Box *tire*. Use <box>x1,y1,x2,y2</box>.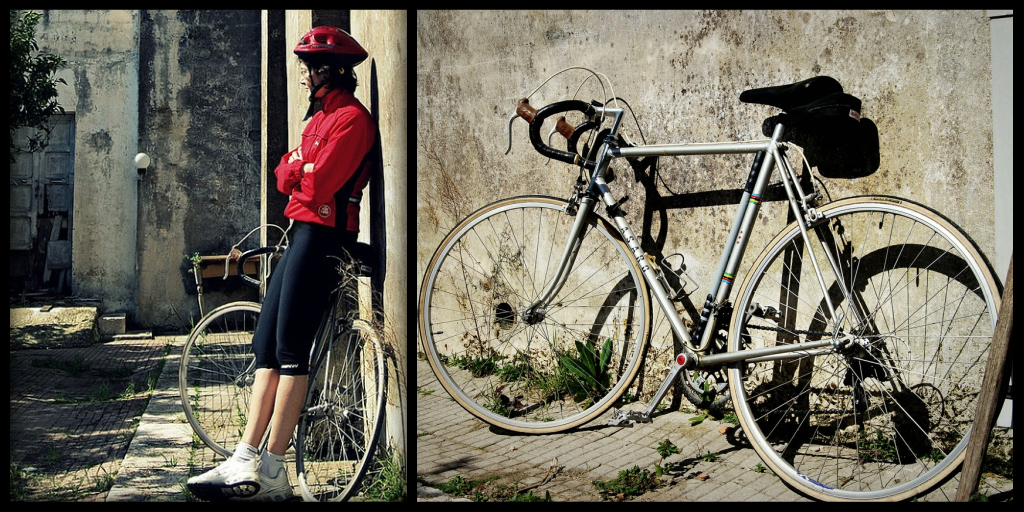
<box>297,319,387,507</box>.
